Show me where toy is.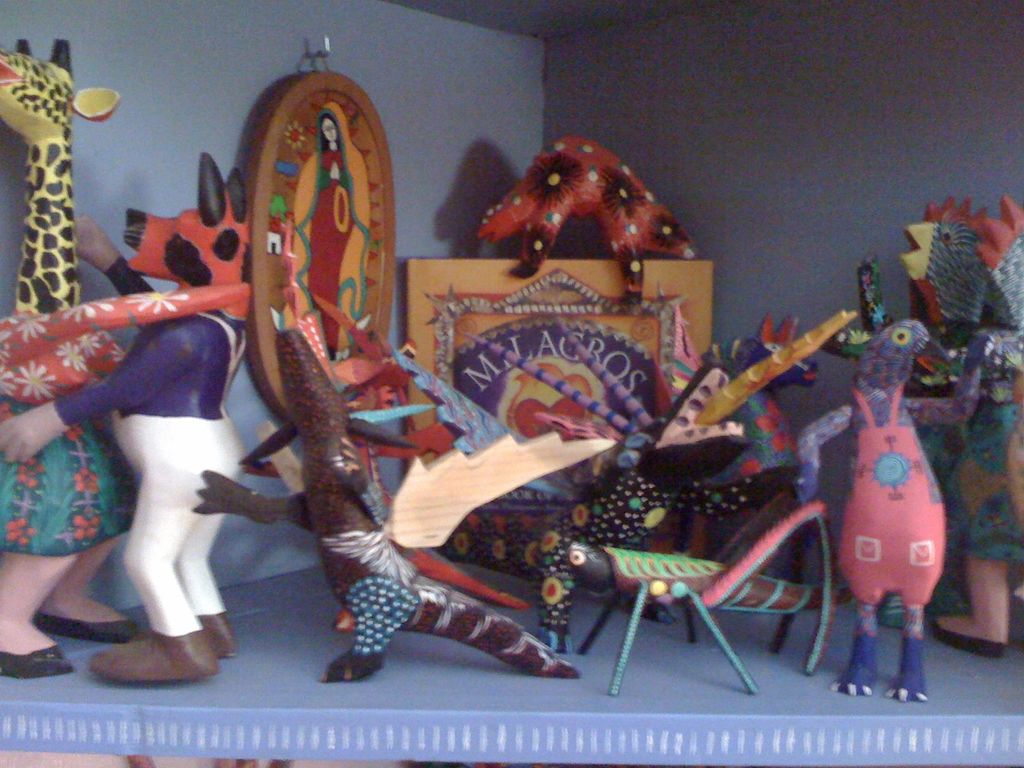
toy is at Rect(0, 24, 147, 556).
